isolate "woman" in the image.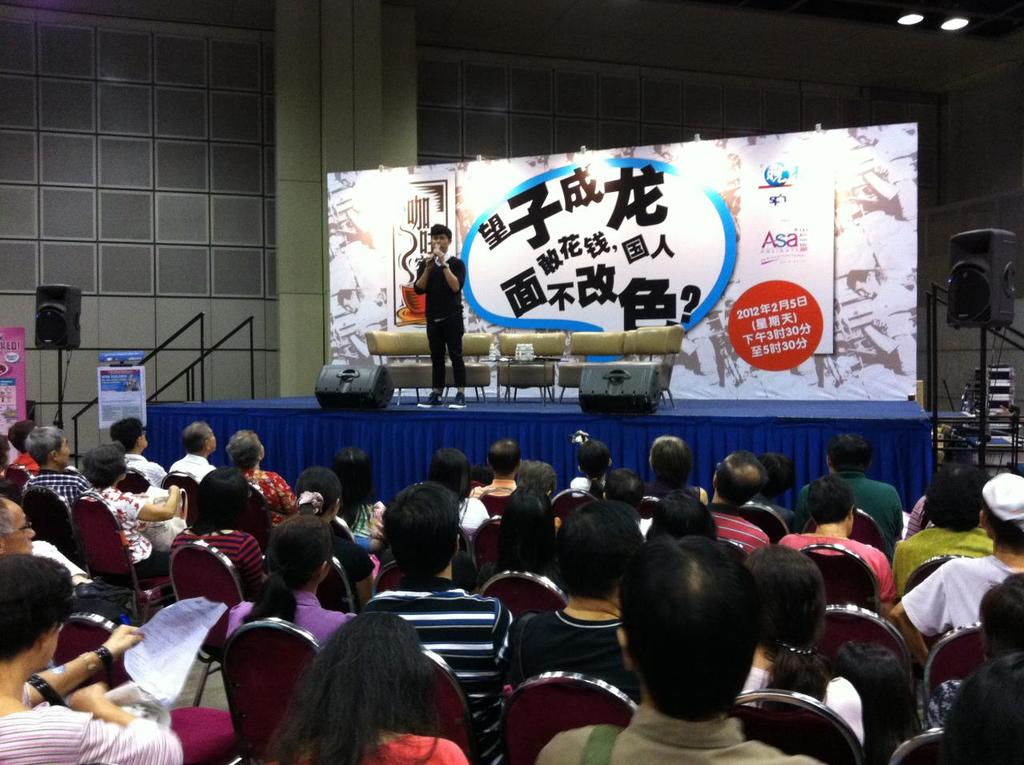
Isolated region: 223:431:298:530.
